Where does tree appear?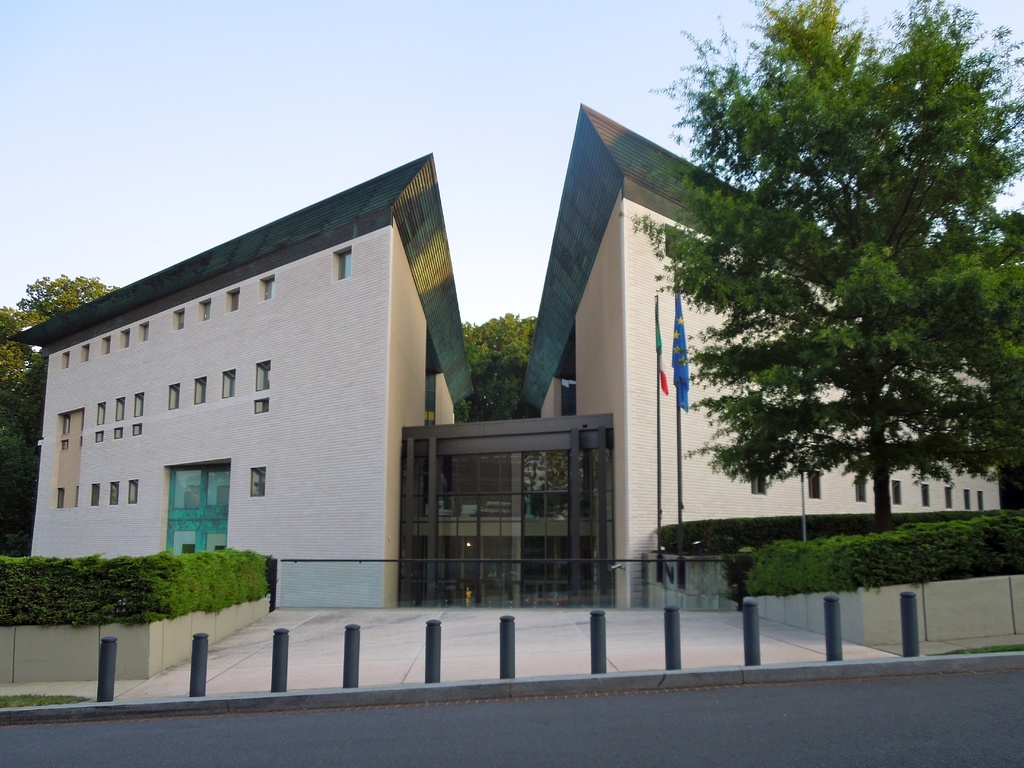
Appears at <bbox>612, 0, 1023, 533</bbox>.
